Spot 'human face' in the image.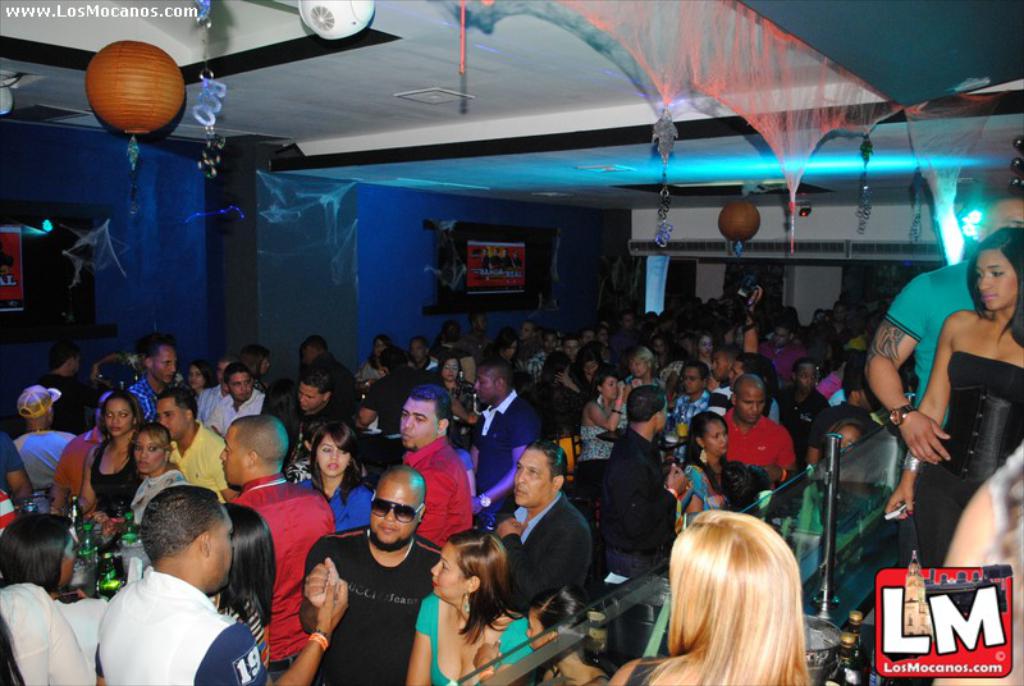
'human face' found at {"left": 654, "top": 387, "right": 668, "bottom": 425}.
